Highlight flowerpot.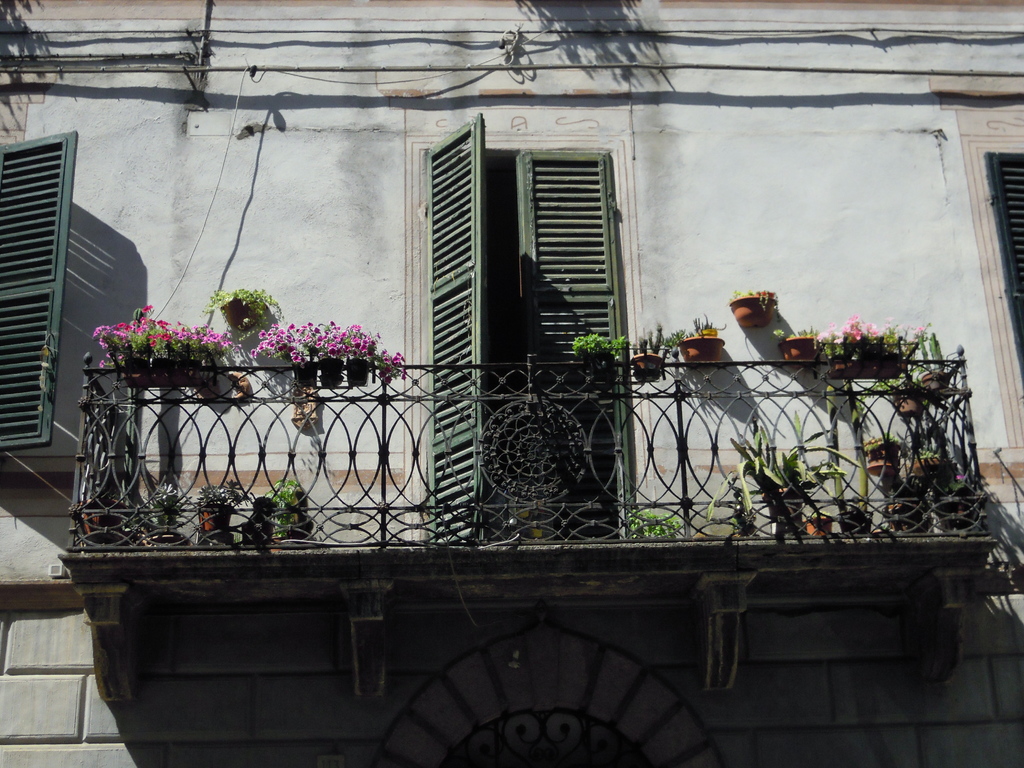
Highlighted region: [128,353,201,386].
